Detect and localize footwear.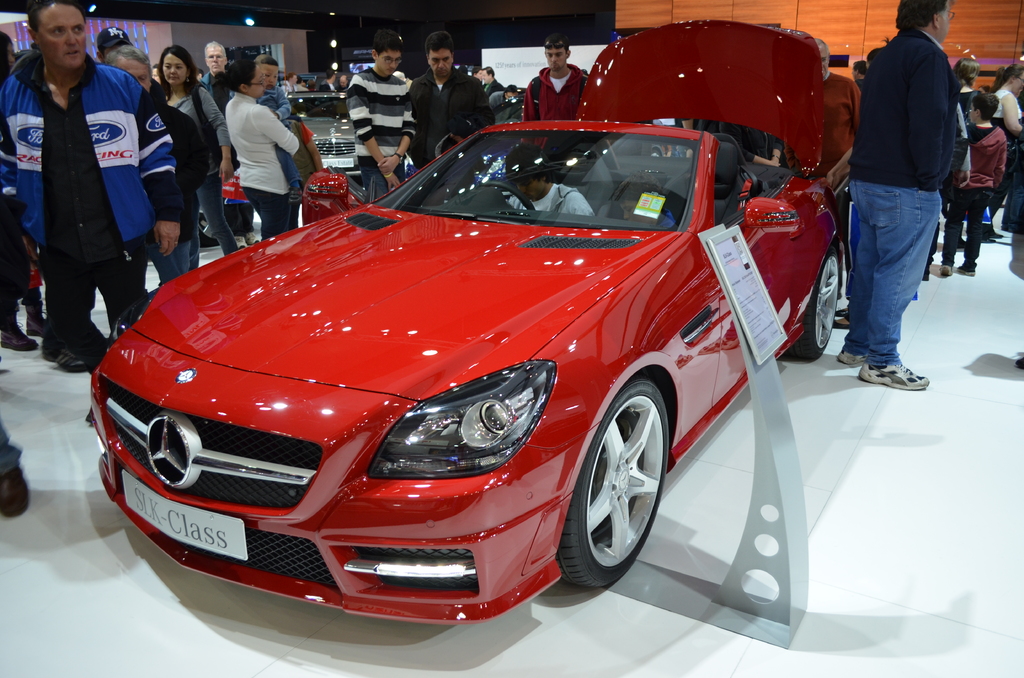
Localized at {"left": 26, "top": 300, "right": 48, "bottom": 332}.
